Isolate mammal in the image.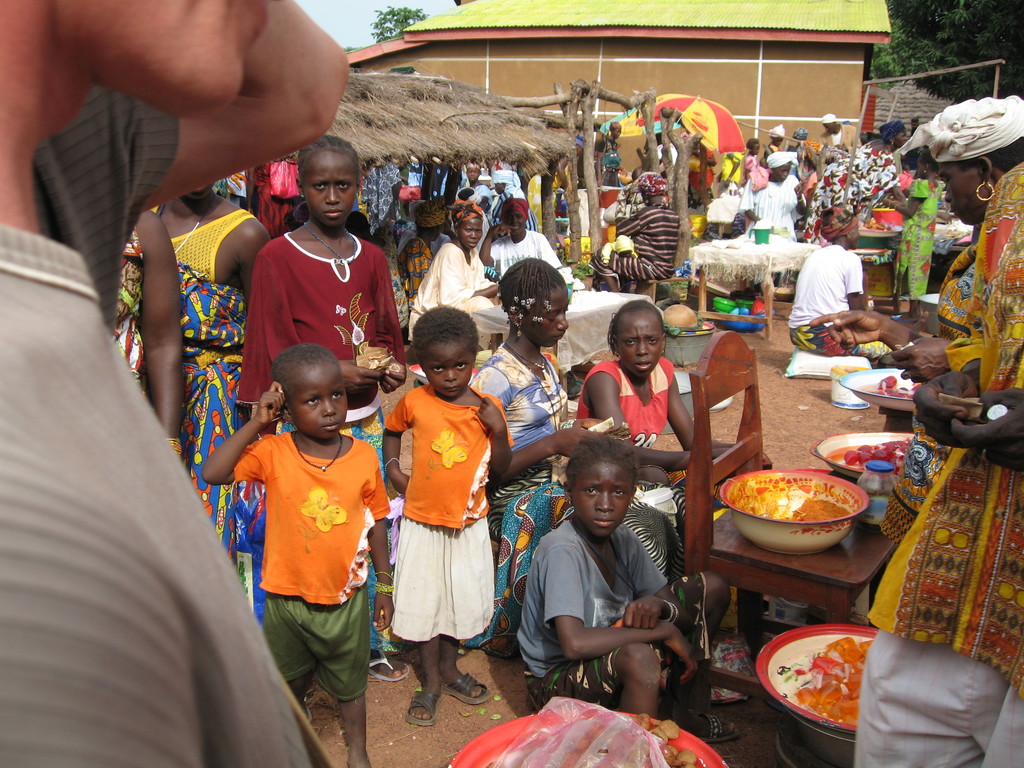
Isolated region: 602:230:640:259.
